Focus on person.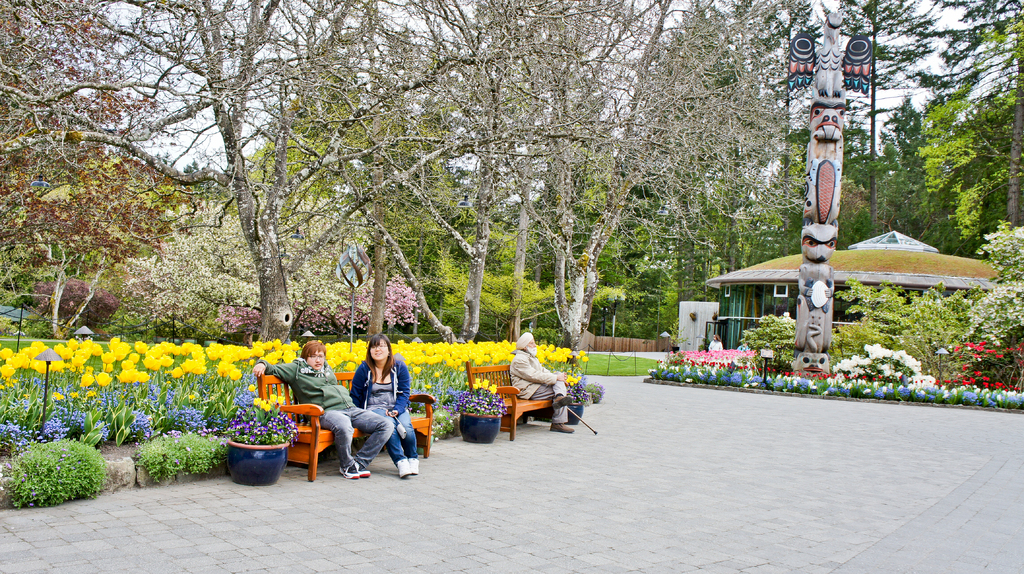
Focused at 347,331,424,478.
